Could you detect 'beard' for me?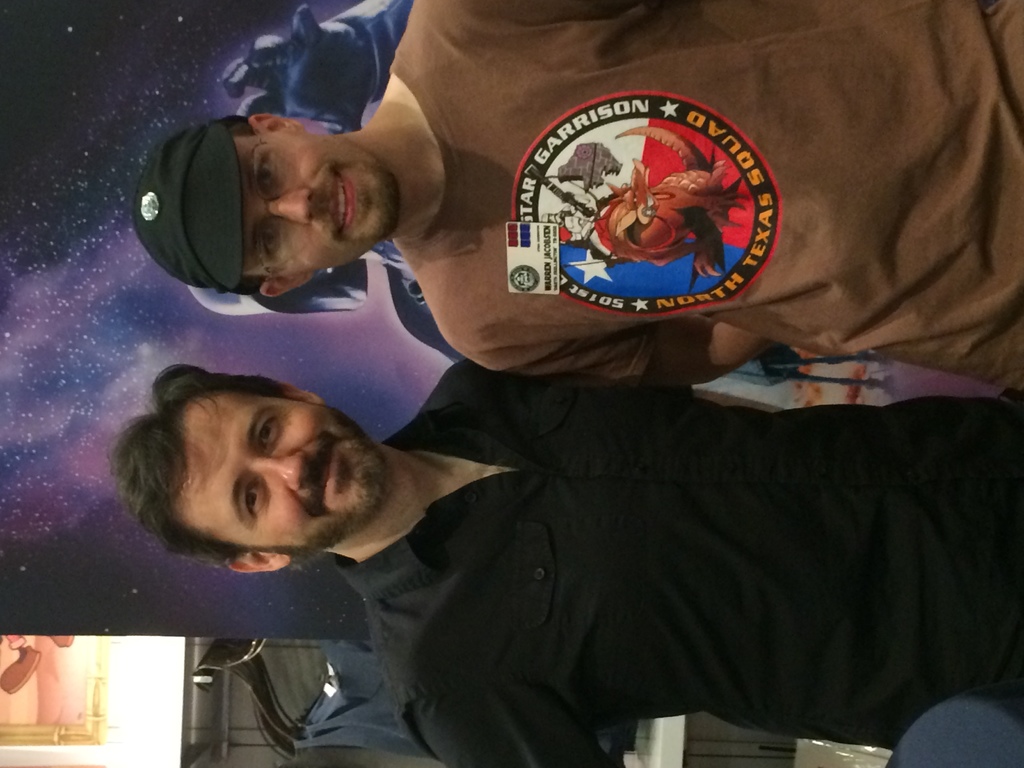
Detection result: x1=309 y1=159 x2=399 y2=241.
